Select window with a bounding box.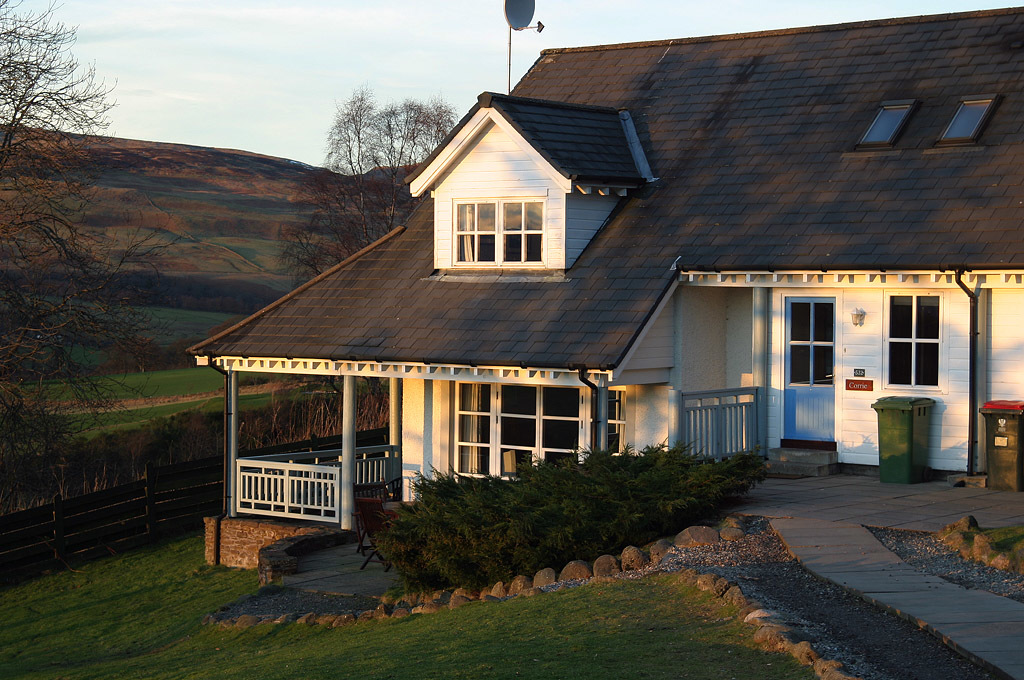
456/382/626/483.
